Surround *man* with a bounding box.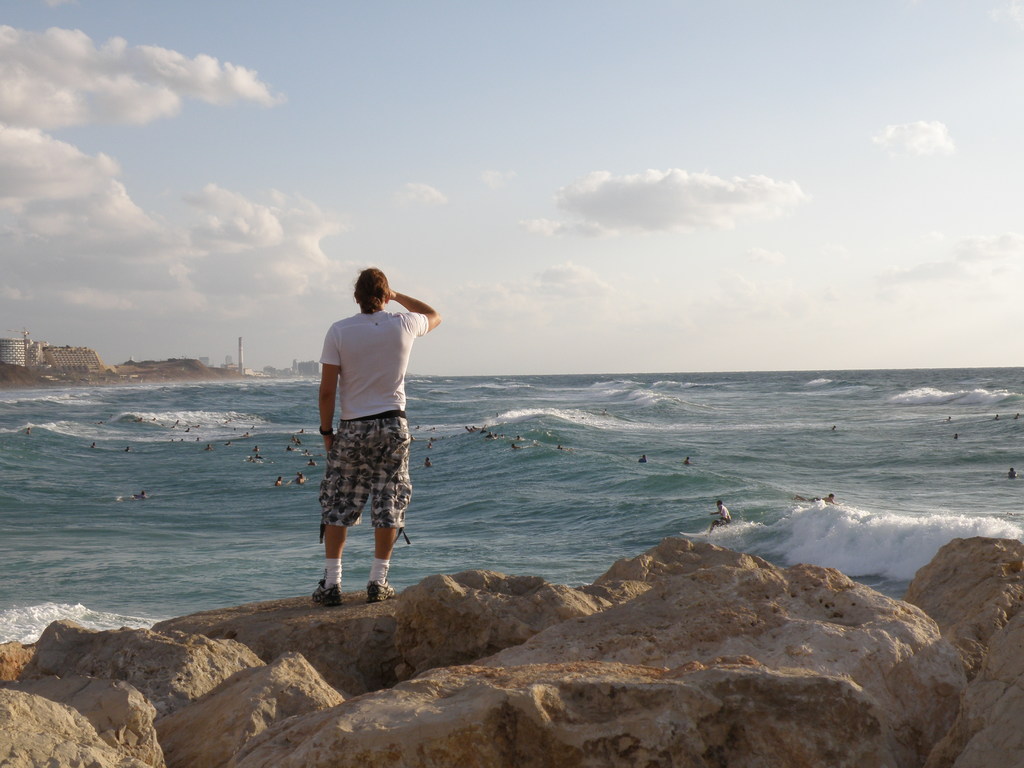
box=[1006, 468, 1018, 479].
